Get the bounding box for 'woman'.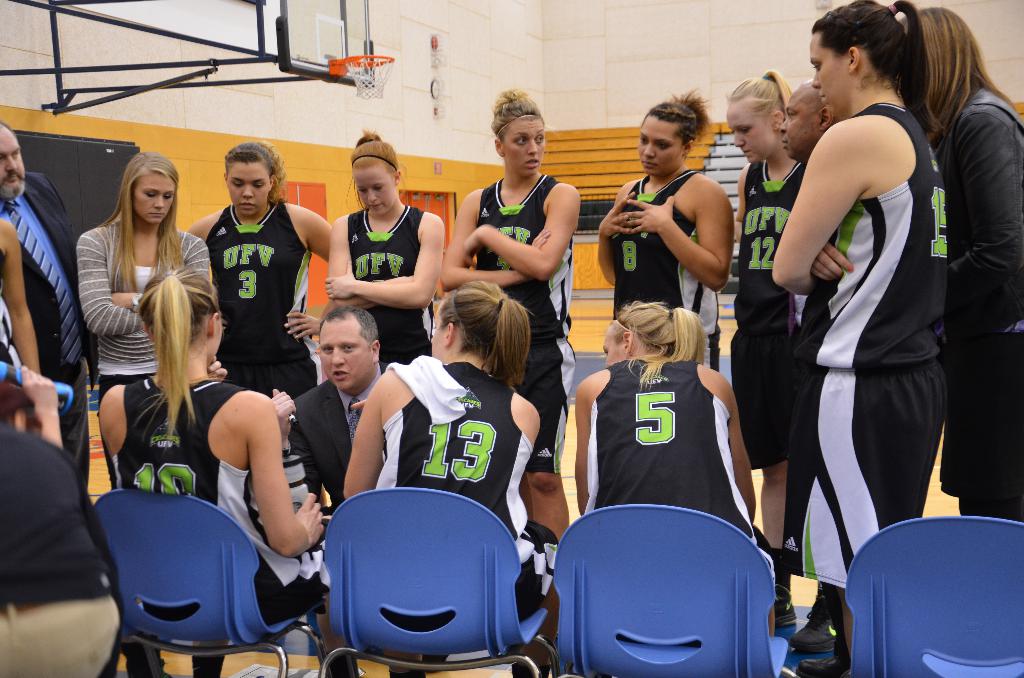
pyautogui.locateOnScreen(898, 6, 1023, 521).
